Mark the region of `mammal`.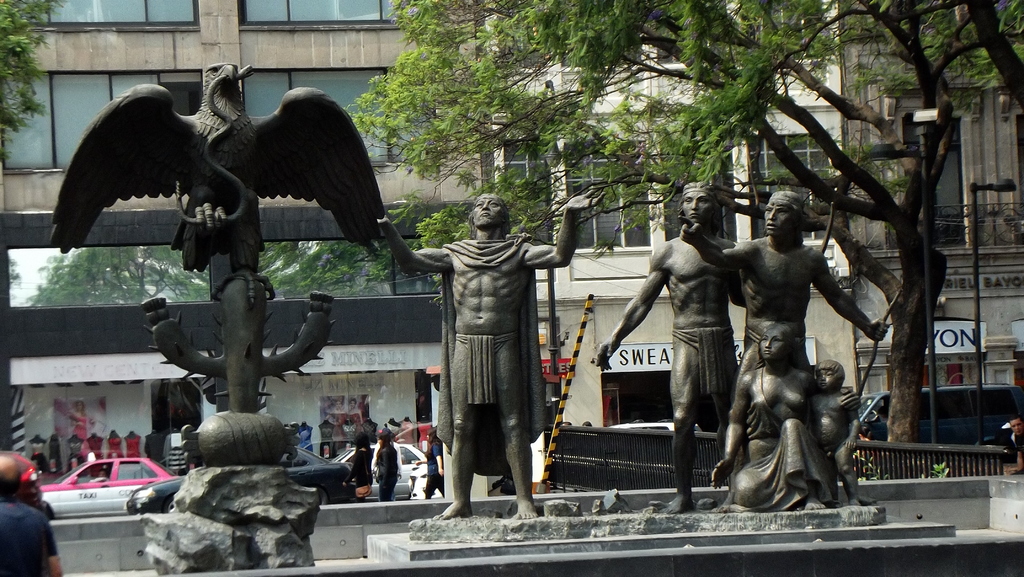
Region: rect(342, 427, 372, 501).
